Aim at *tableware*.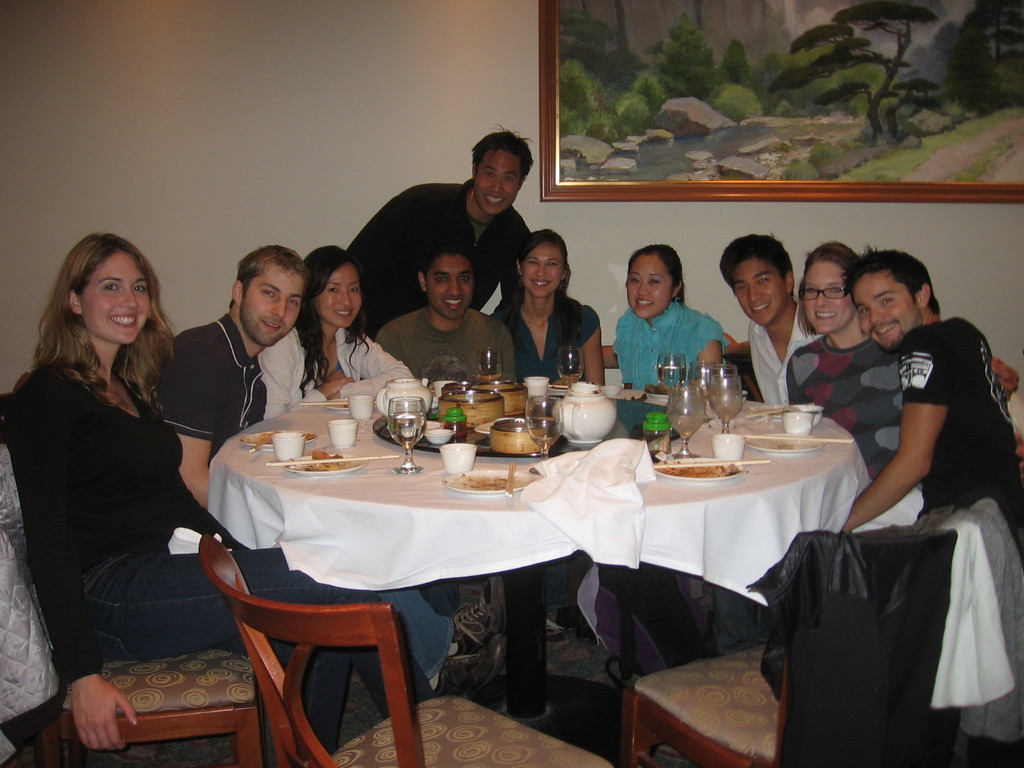
Aimed at [541,388,629,451].
